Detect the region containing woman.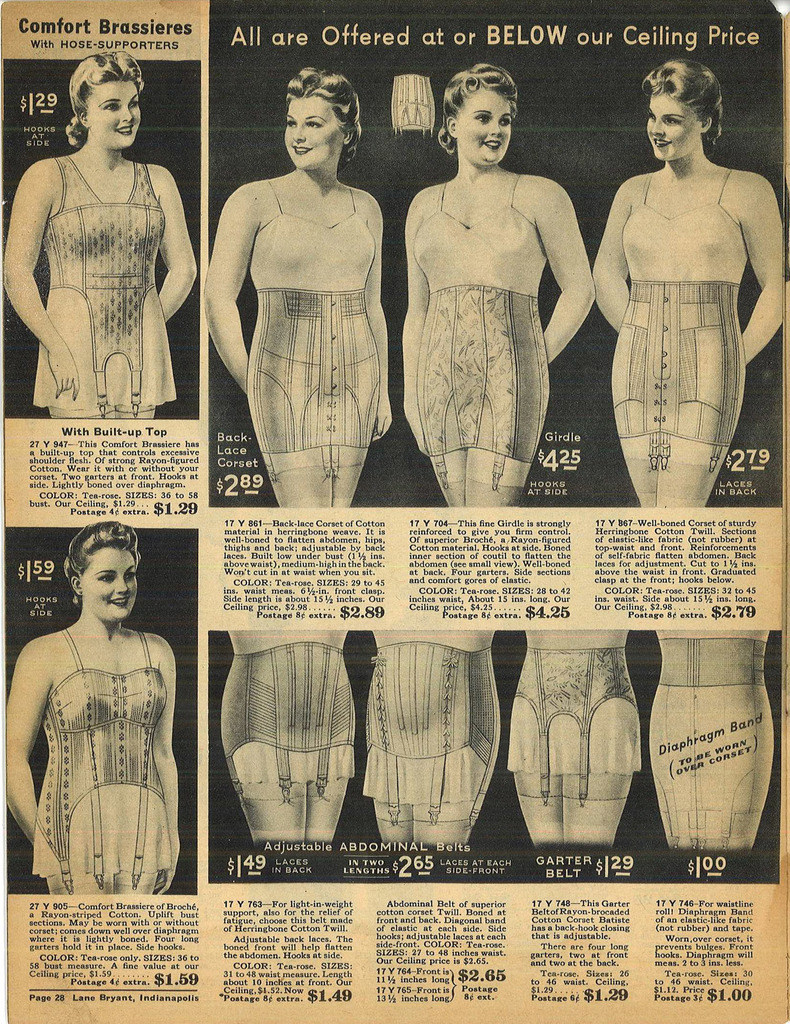
(1,54,200,421).
